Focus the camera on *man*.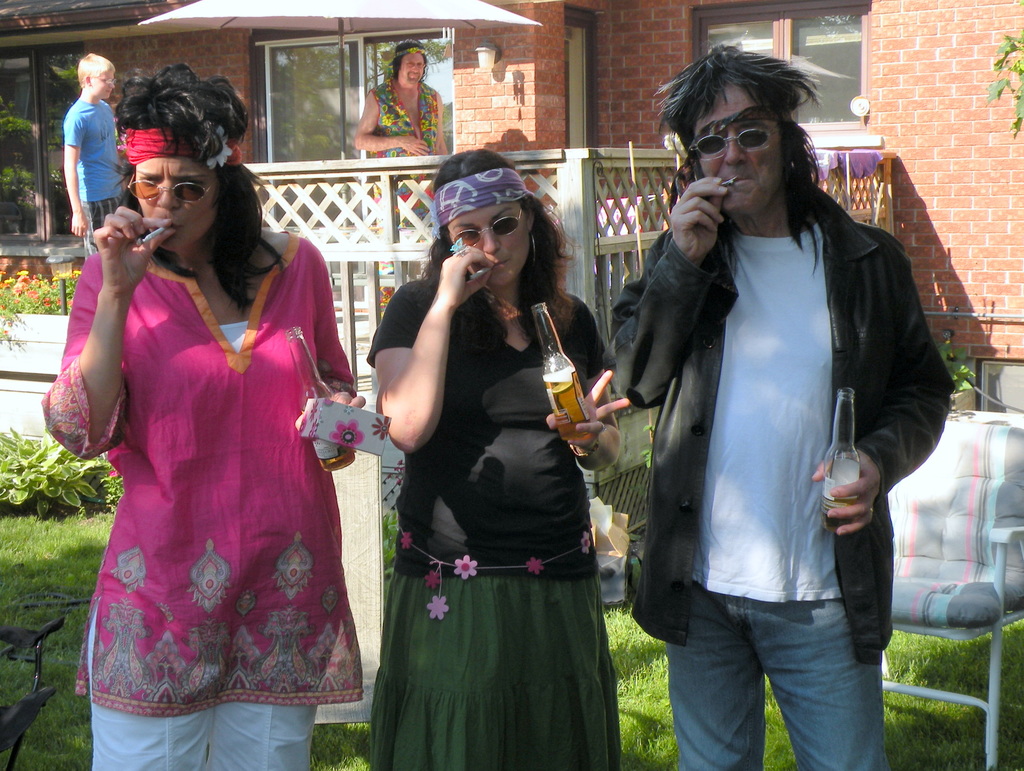
Focus region: x1=592, y1=47, x2=940, y2=770.
